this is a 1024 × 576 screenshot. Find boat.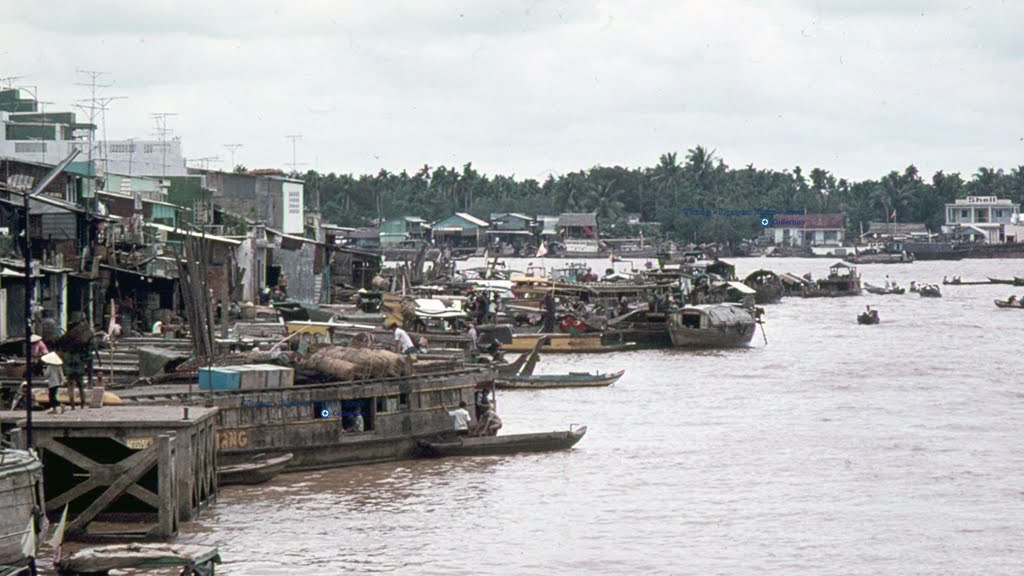
Bounding box: [858,304,883,323].
